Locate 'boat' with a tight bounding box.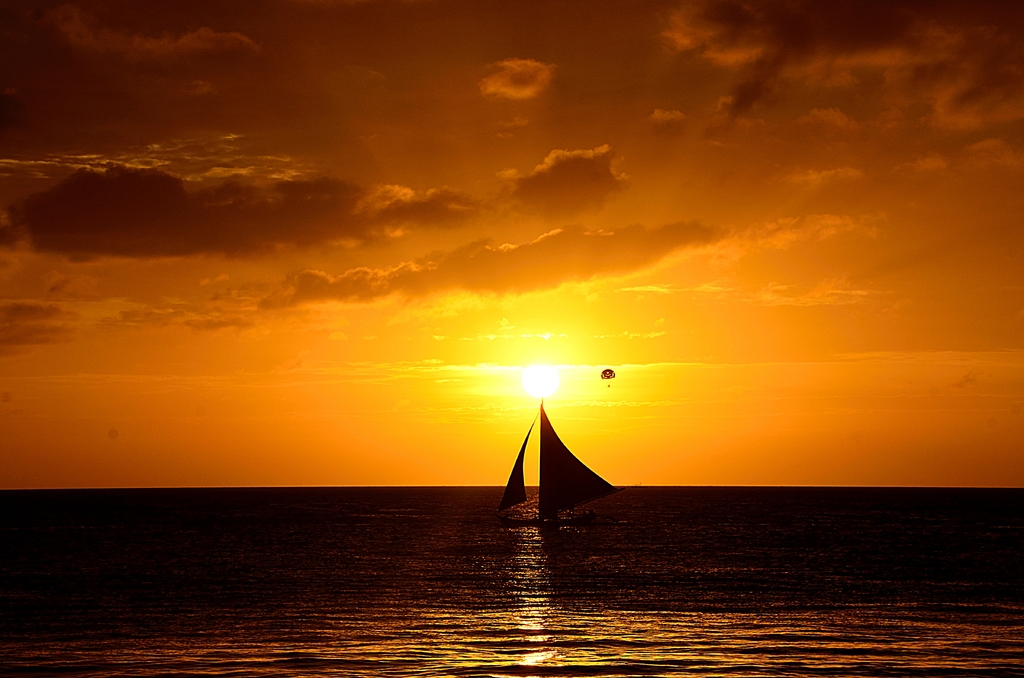
[x1=477, y1=398, x2=639, y2=540].
